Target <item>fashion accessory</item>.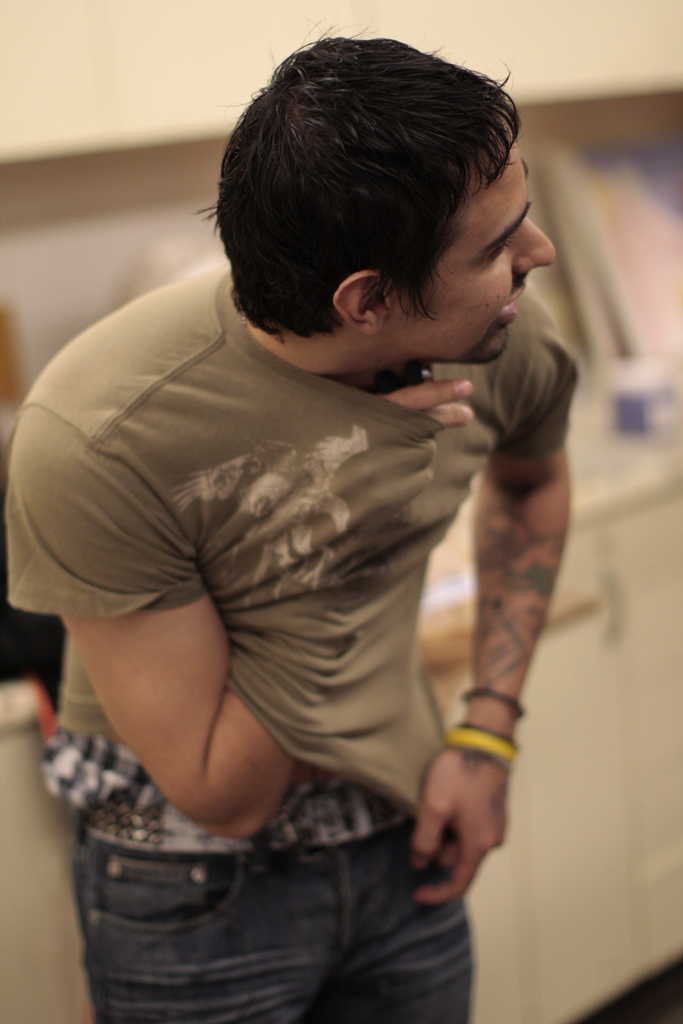
Target region: select_region(445, 722, 521, 767).
